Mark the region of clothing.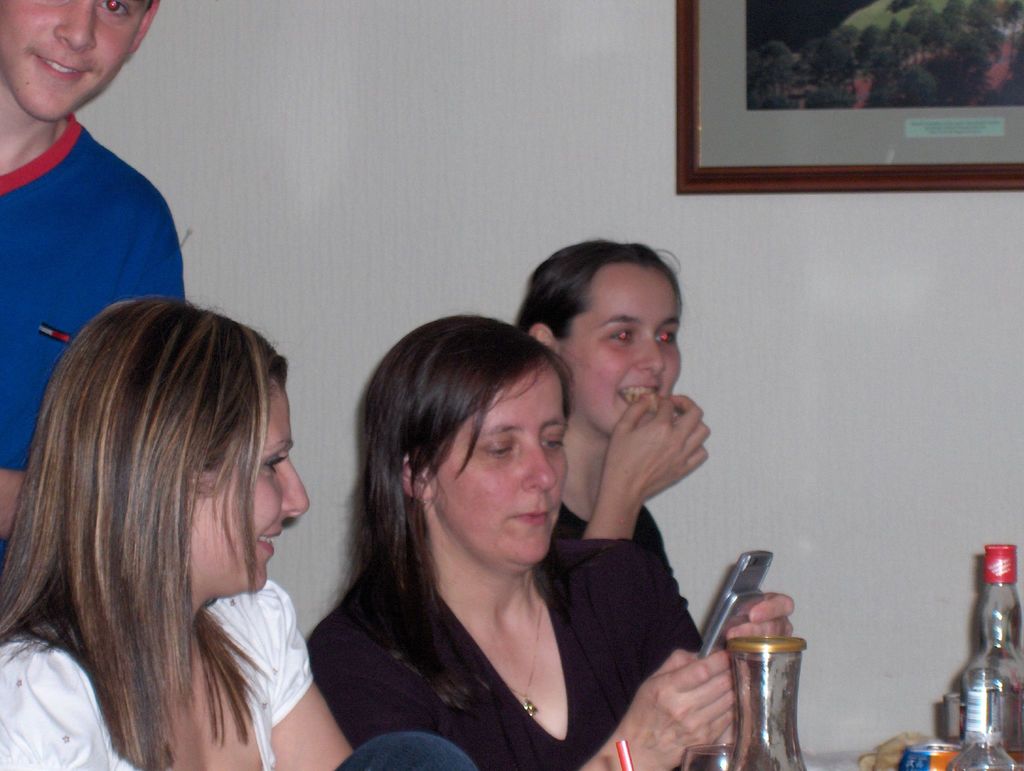
Region: (275,464,751,770).
